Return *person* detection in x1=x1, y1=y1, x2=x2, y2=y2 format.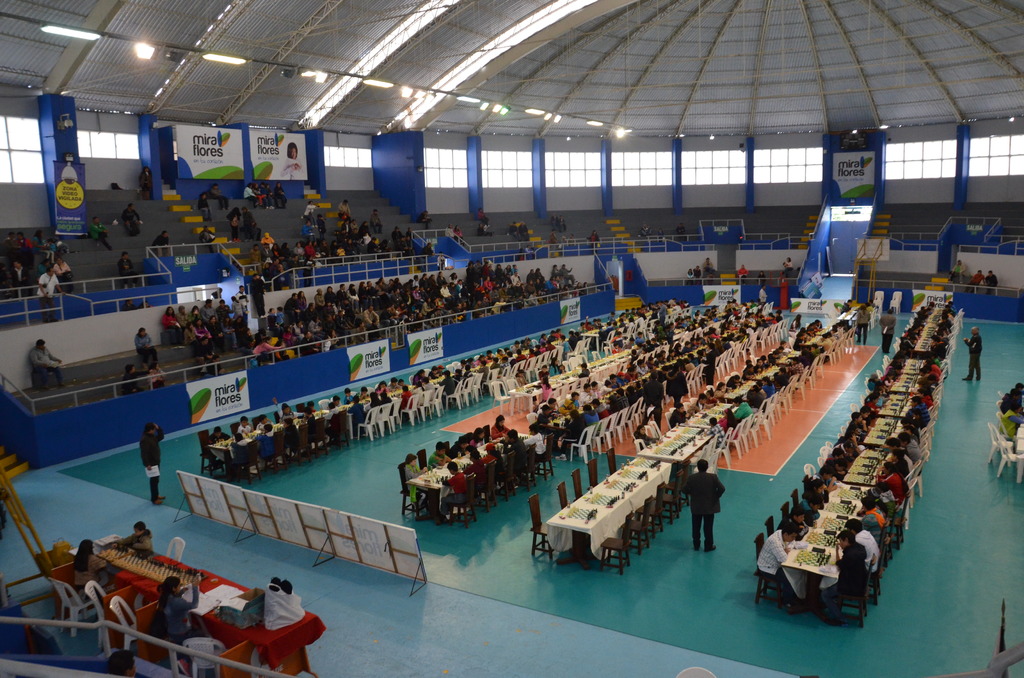
x1=54, y1=257, x2=73, y2=289.
